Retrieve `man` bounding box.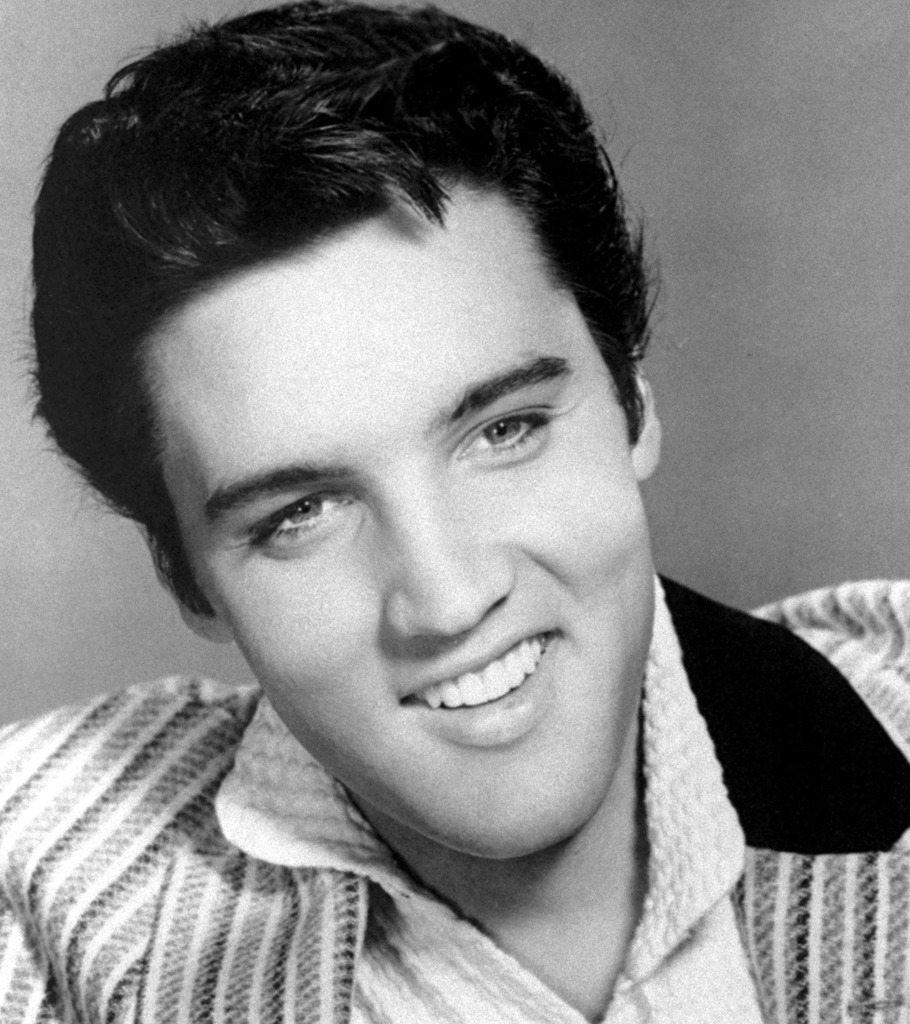
Bounding box: BBox(0, 0, 879, 1023).
